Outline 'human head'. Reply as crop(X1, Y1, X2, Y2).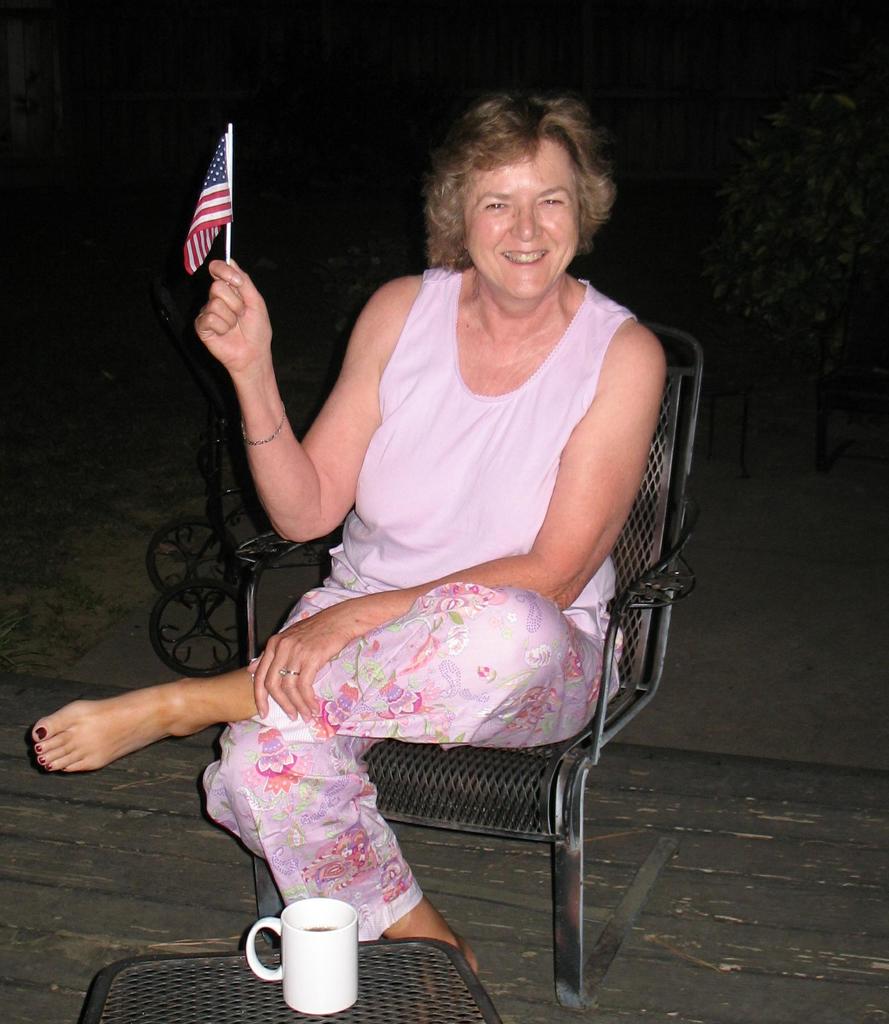
crop(432, 90, 619, 294).
